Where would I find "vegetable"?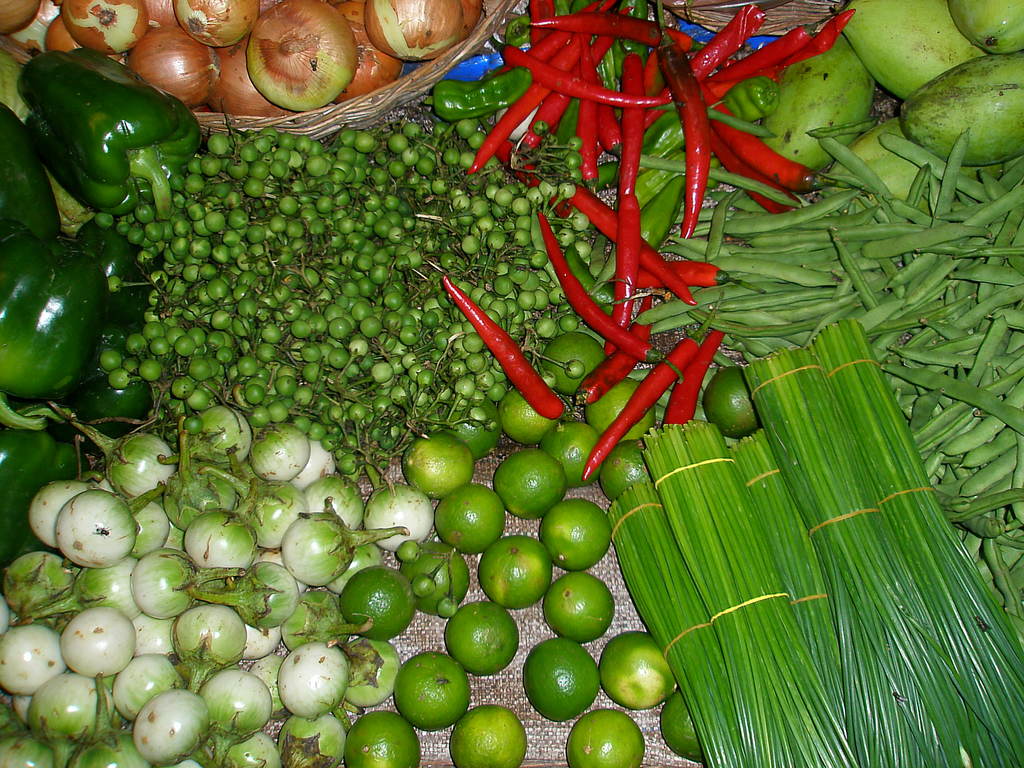
At x1=540, y1=419, x2=607, y2=490.
